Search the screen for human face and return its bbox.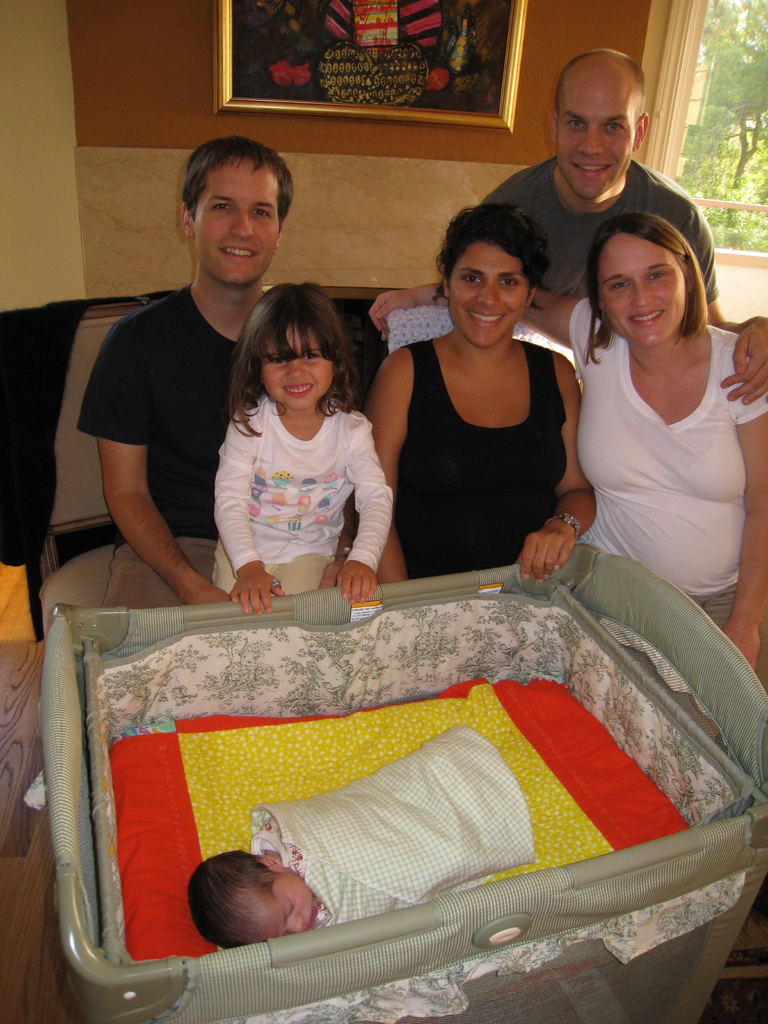
Found: x1=261 y1=325 x2=332 y2=405.
